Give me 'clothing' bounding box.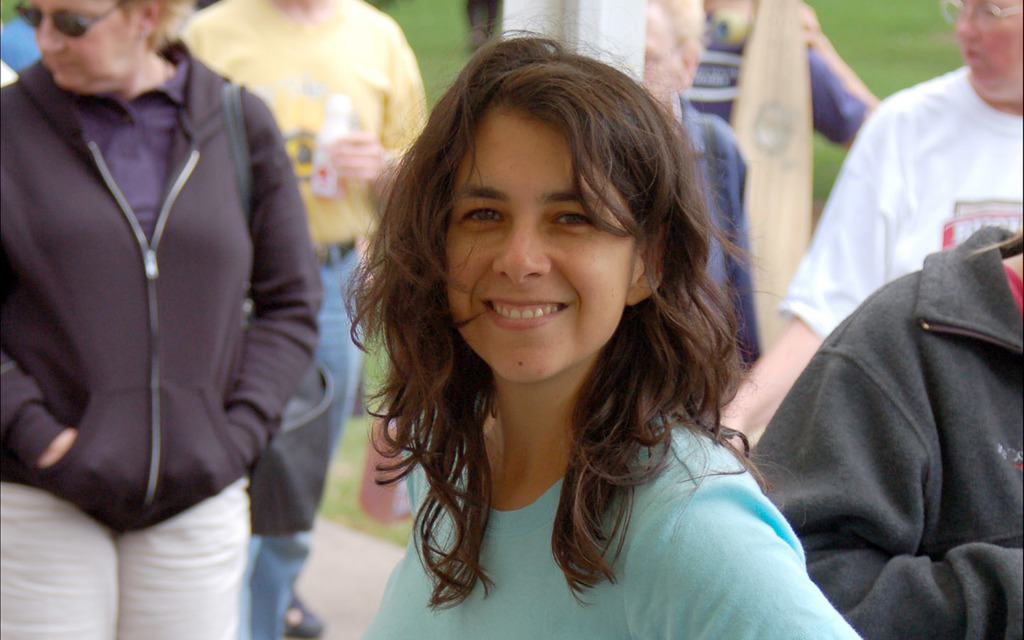
(0,15,43,73).
